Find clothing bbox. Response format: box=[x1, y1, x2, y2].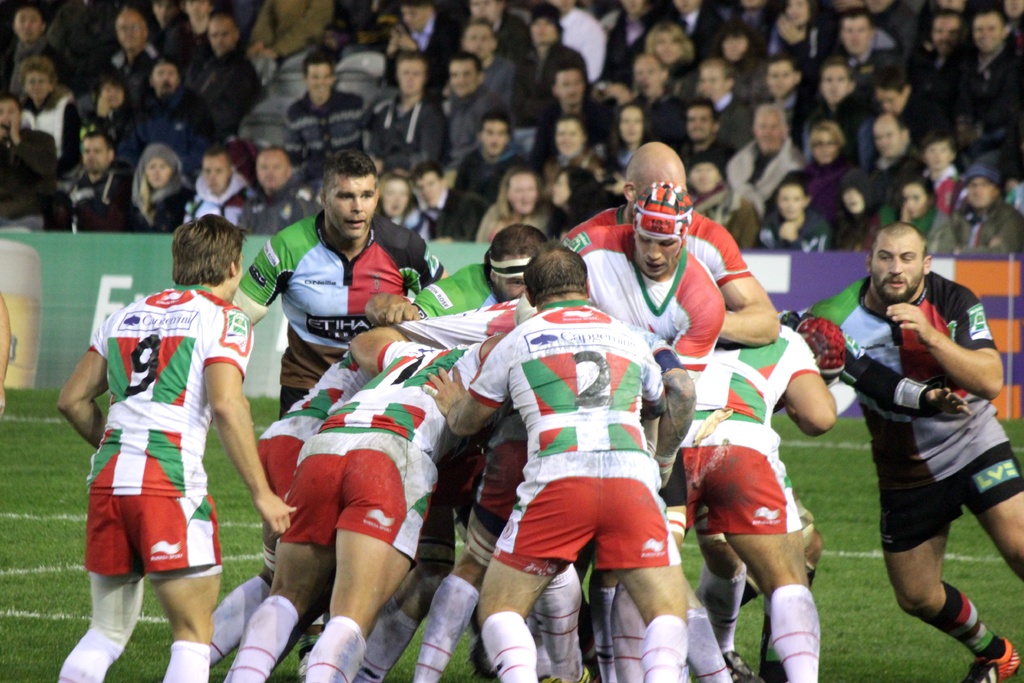
box=[276, 320, 513, 566].
